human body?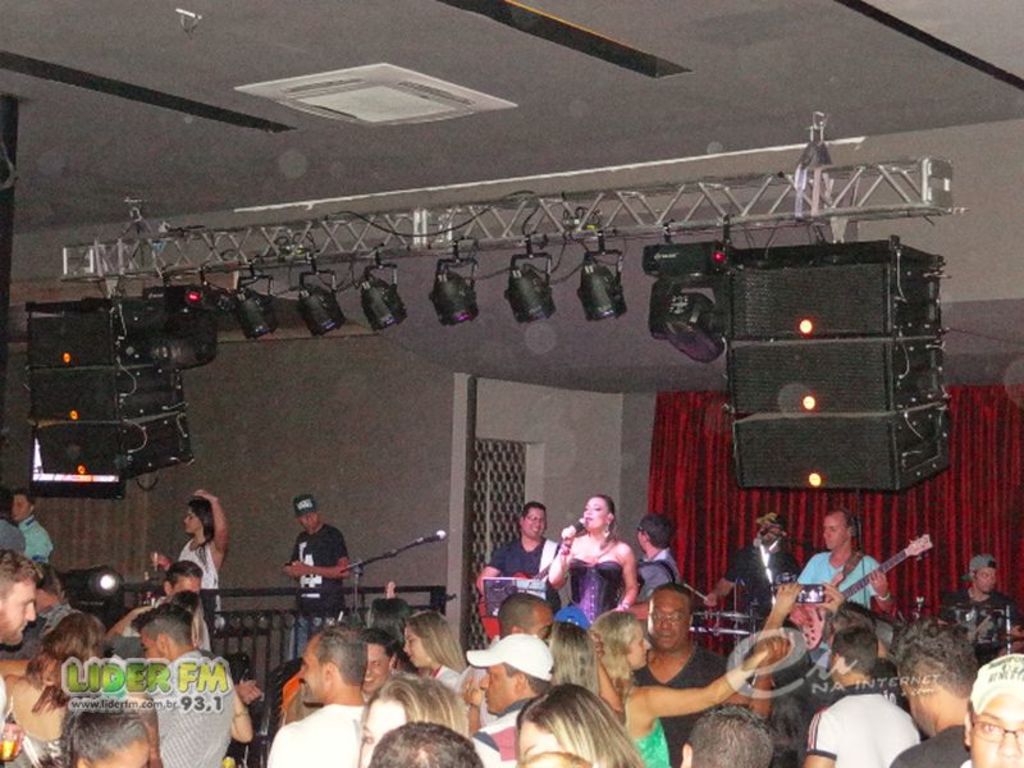
l=357, t=590, r=408, b=668
